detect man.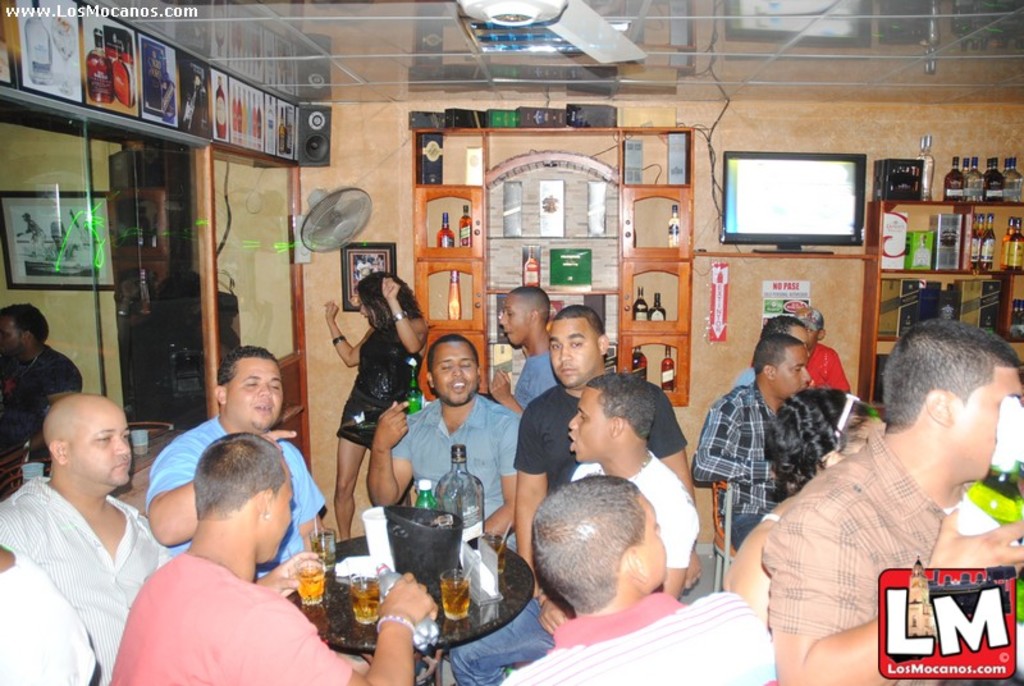
Detected at bbox=[515, 308, 698, 570].
